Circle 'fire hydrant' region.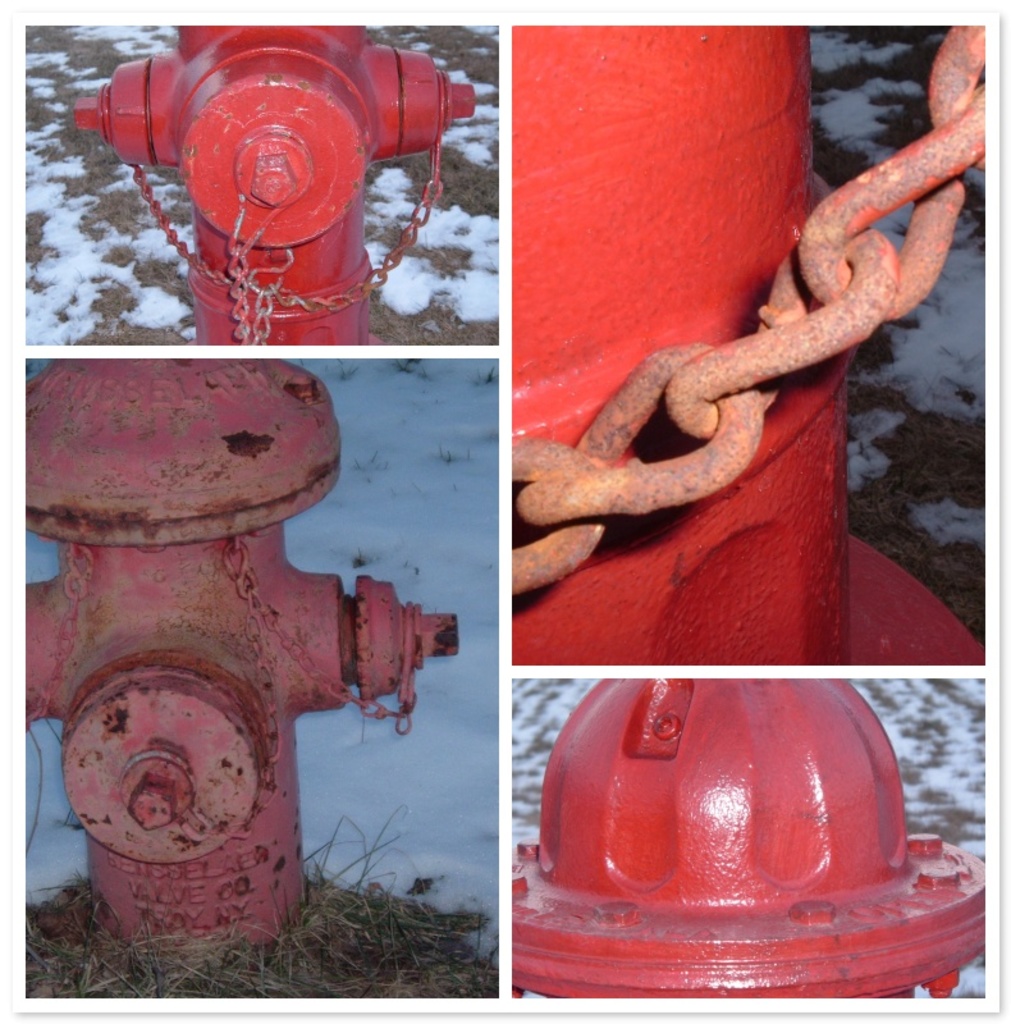
Region: left=509, top=677, right=987, bottom=1000.
